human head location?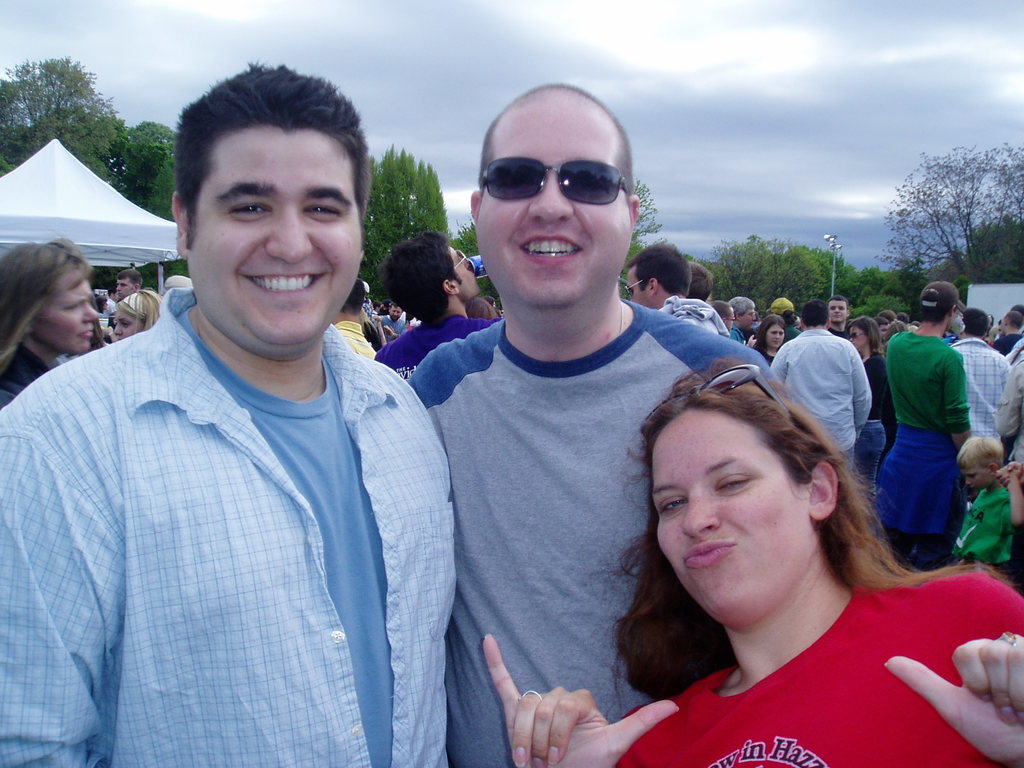
BBox(3, 241, 99, 353)
